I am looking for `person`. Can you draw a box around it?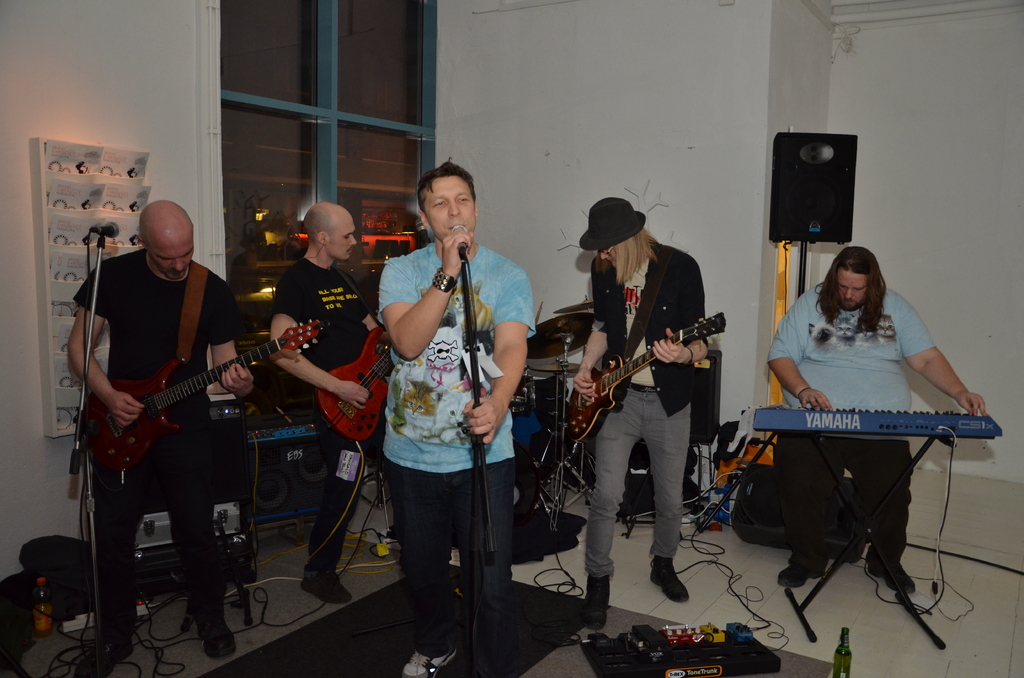
Sure, the bounding box is region(67, 197, 257, 677).
